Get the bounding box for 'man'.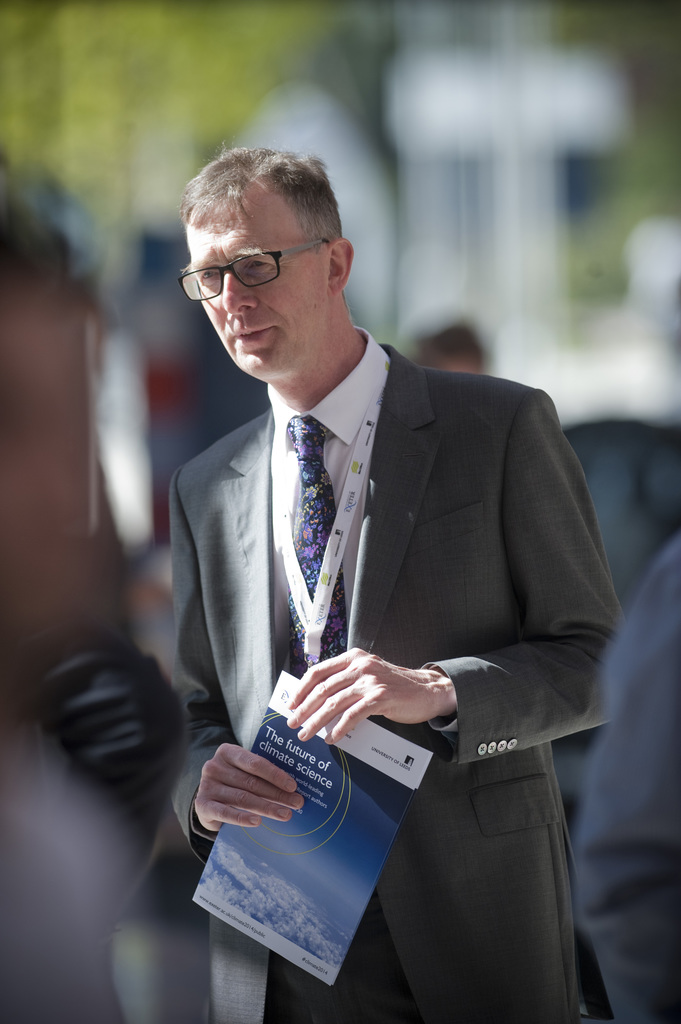
81,174,680,1023.
